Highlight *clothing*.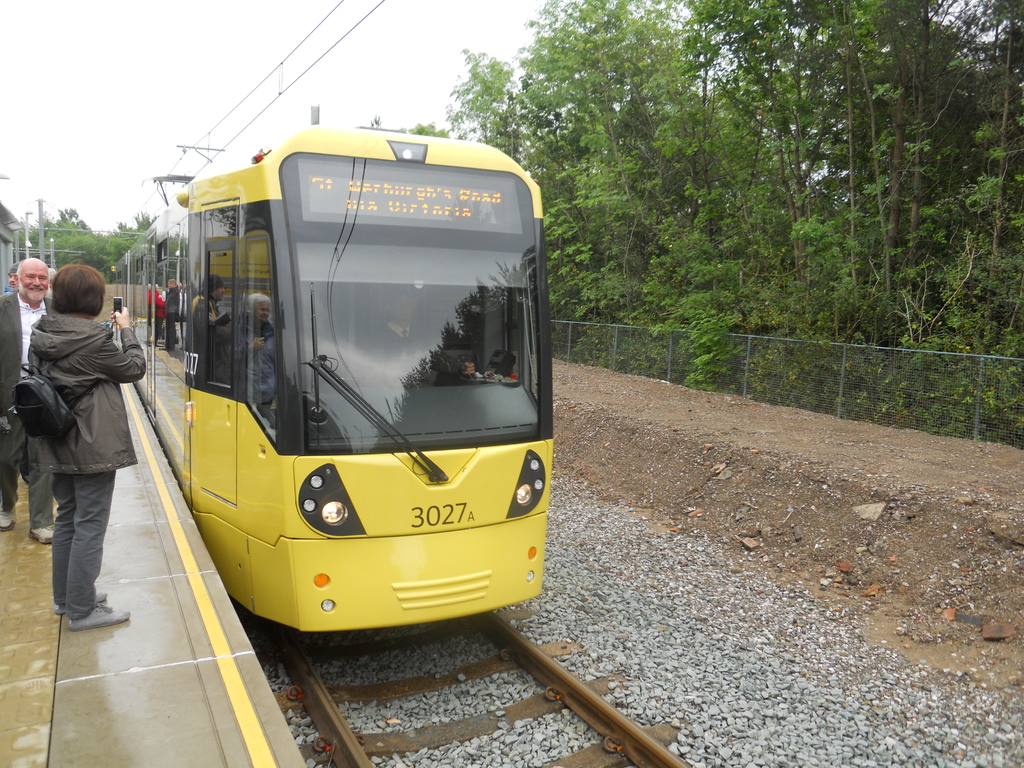
Highlighted region: box=[159, 291, 176, 344].
